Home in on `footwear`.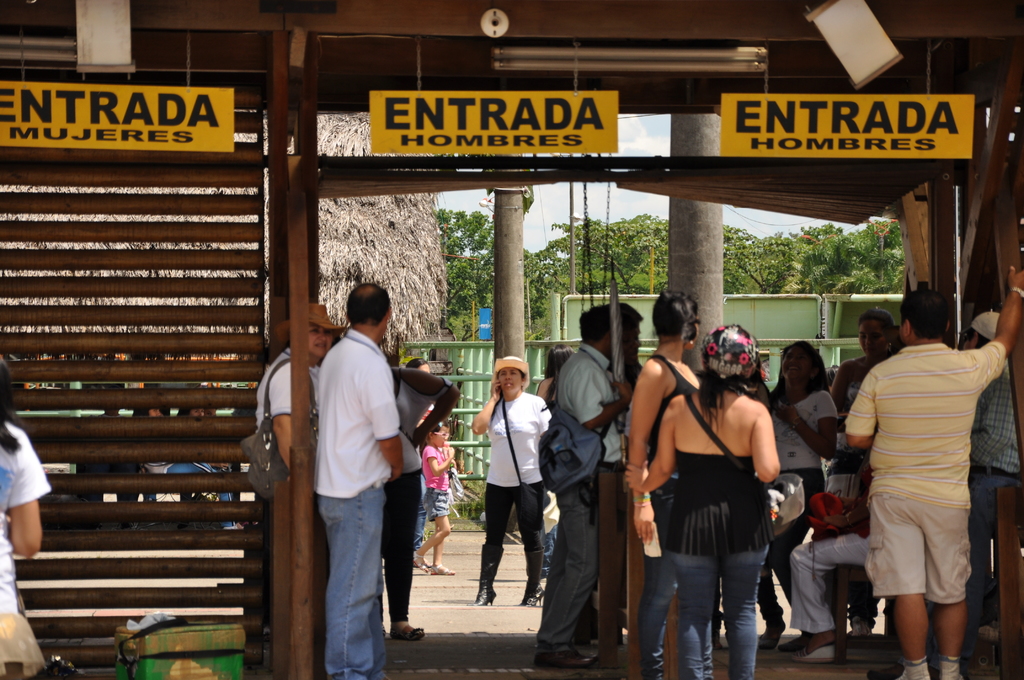
Homed in at locate(533, 650, 597, 670).
